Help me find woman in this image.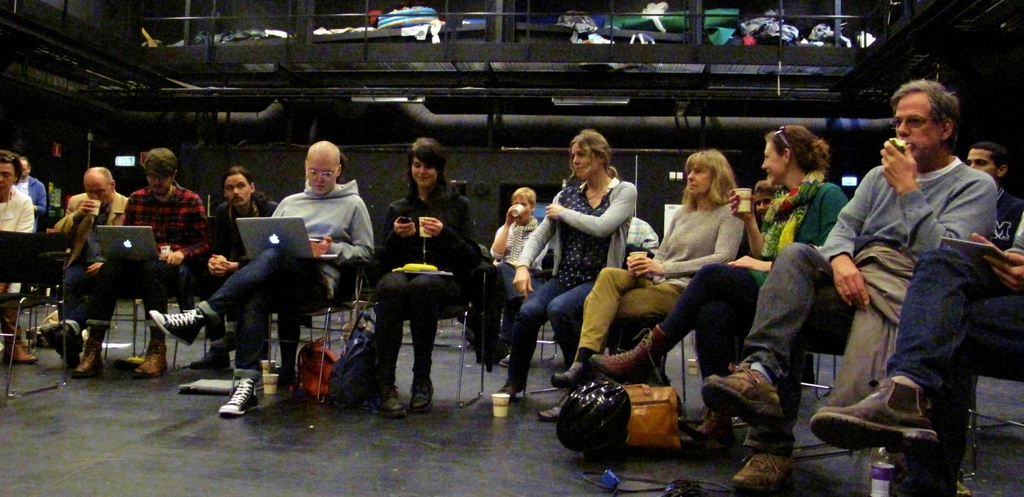
Found it: box=[584, 120, 851, 455].
